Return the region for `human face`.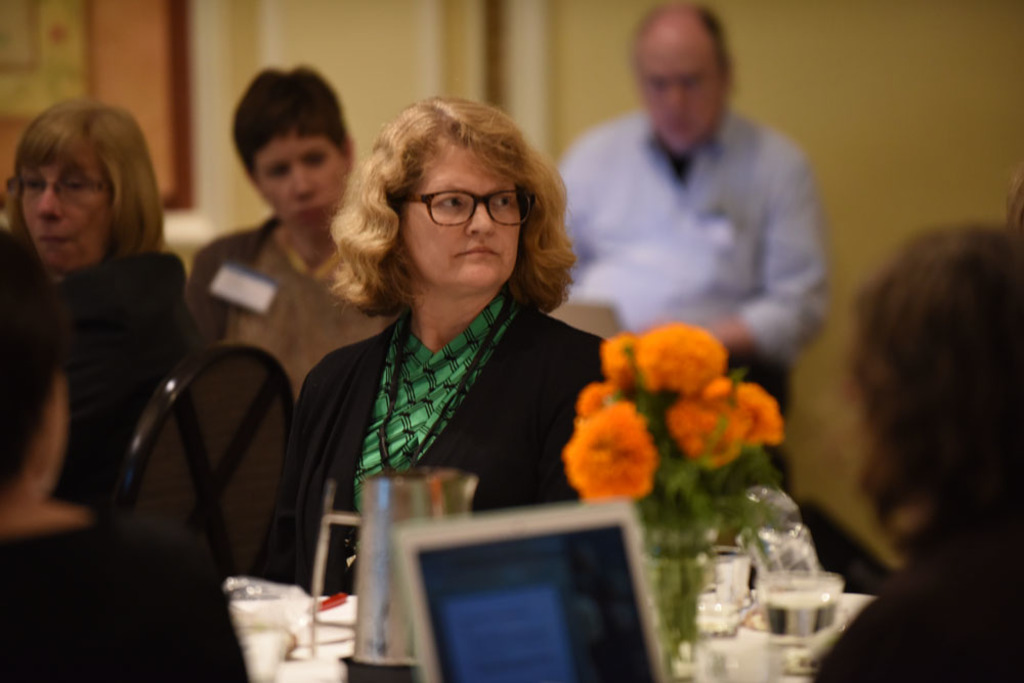
bbox(253, 136, 343, 237).
